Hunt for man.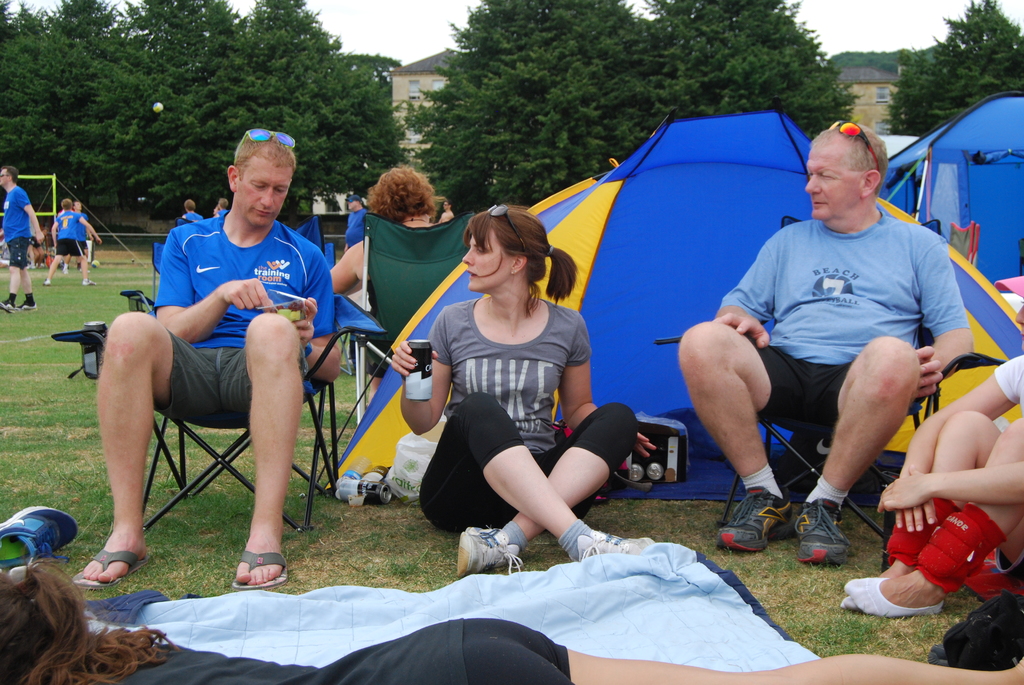
Hunted down at bbox=[216, 193, 232, 214].
